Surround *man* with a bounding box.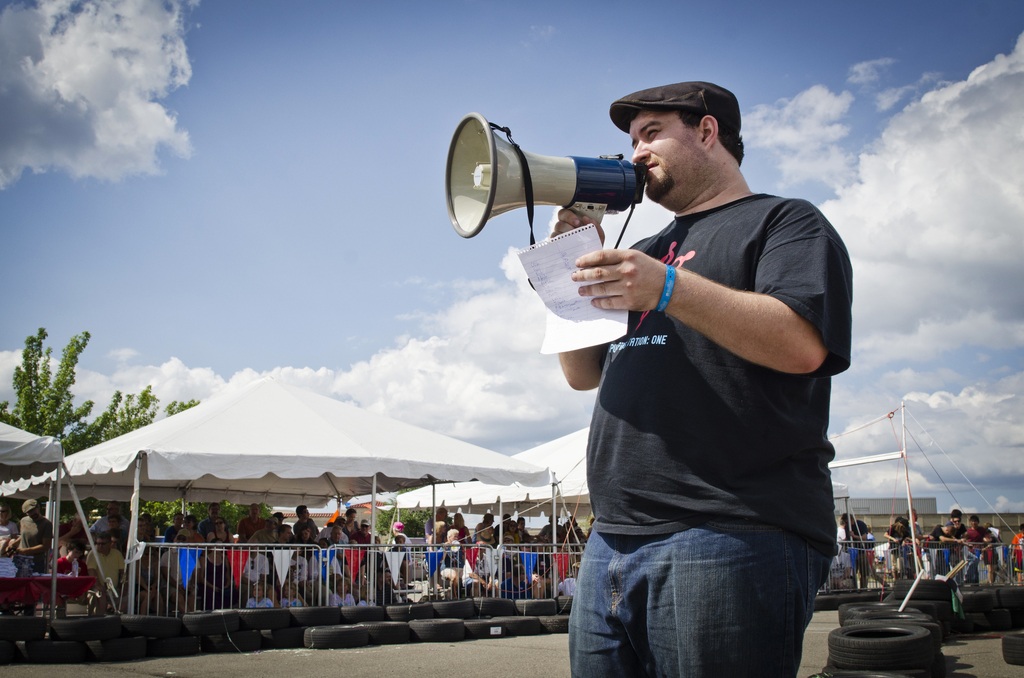
946,503,968,578.
